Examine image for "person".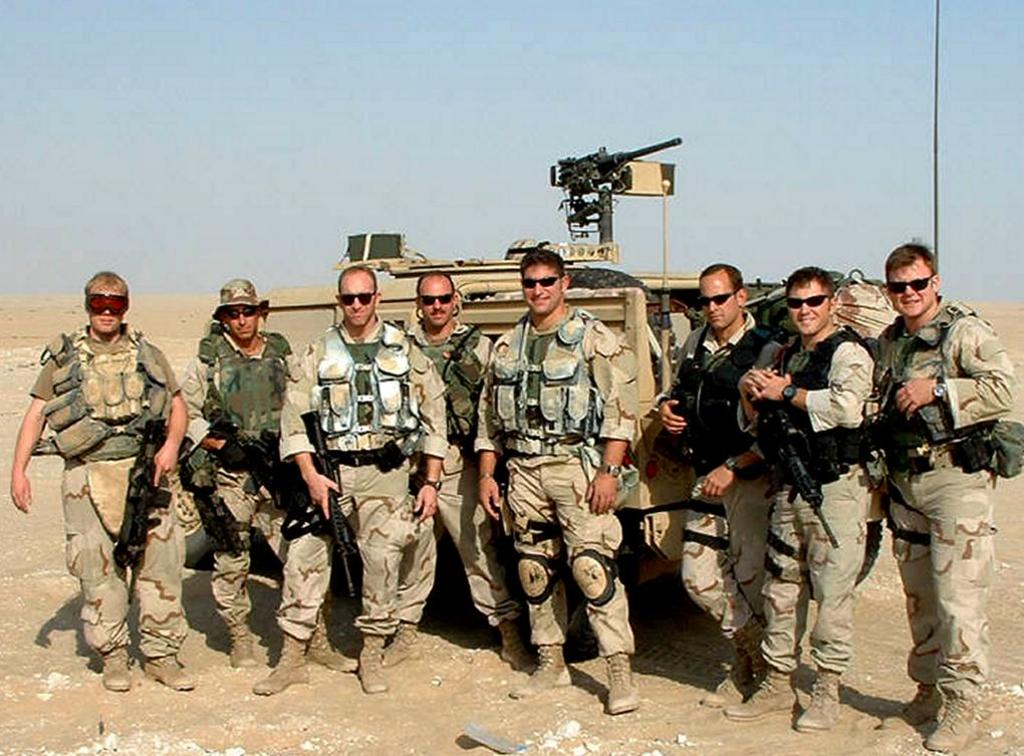
Examination result: [11,273,195,692].
